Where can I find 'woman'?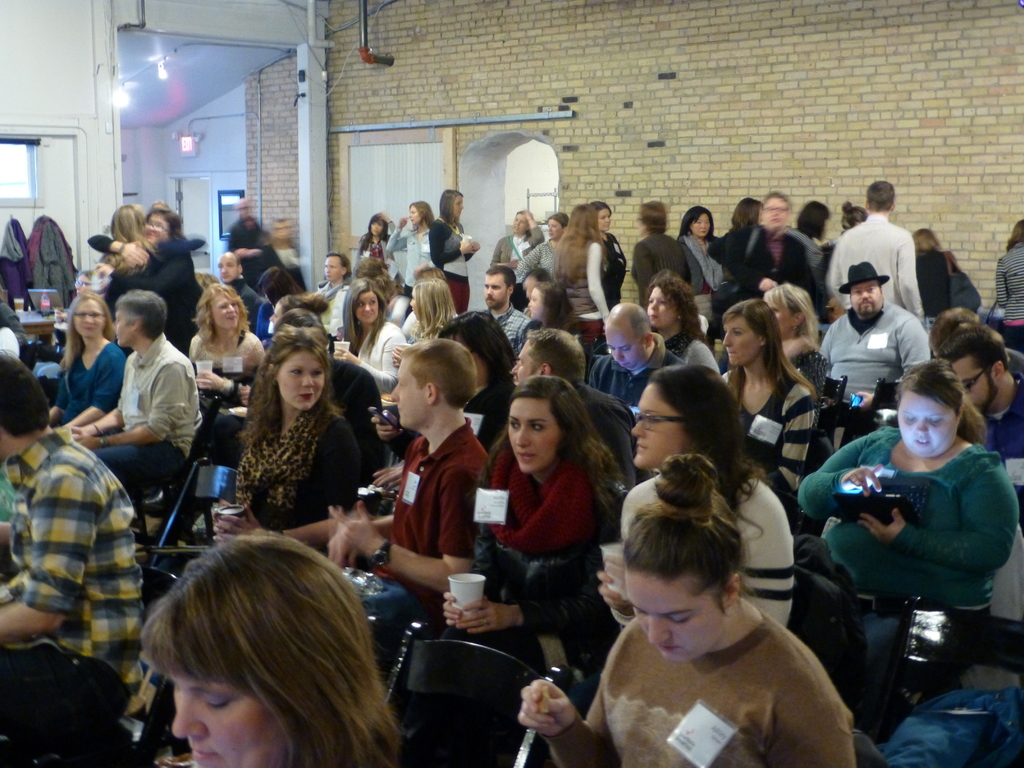
You can find it at [367, 306, 518, 457].
